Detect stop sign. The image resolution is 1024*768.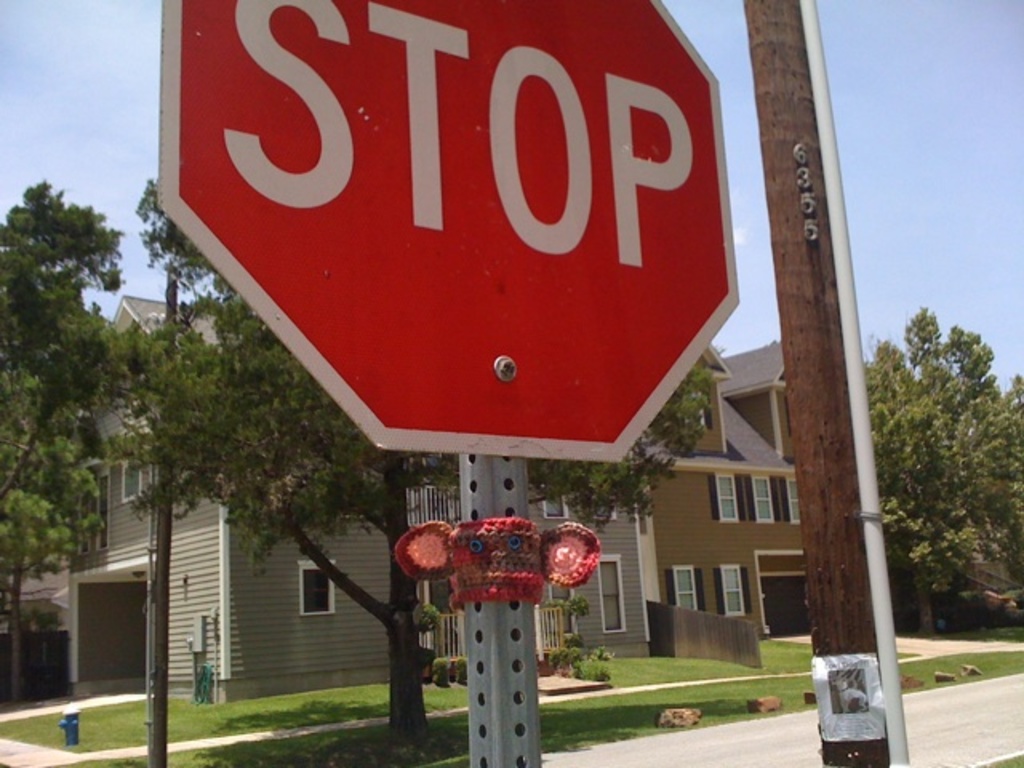
[165,0,736,451].
